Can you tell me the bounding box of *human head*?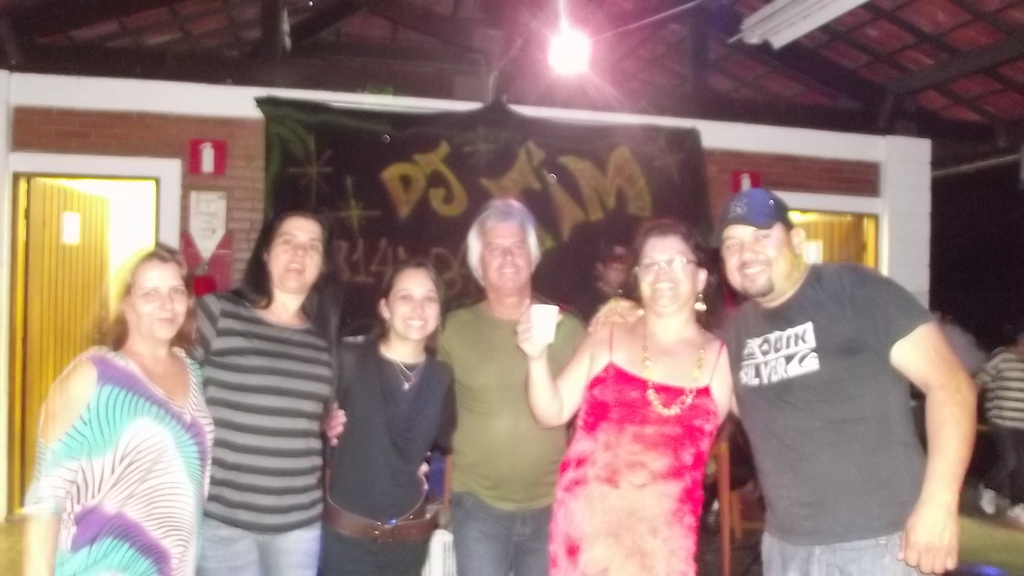
120 247 190 344.
